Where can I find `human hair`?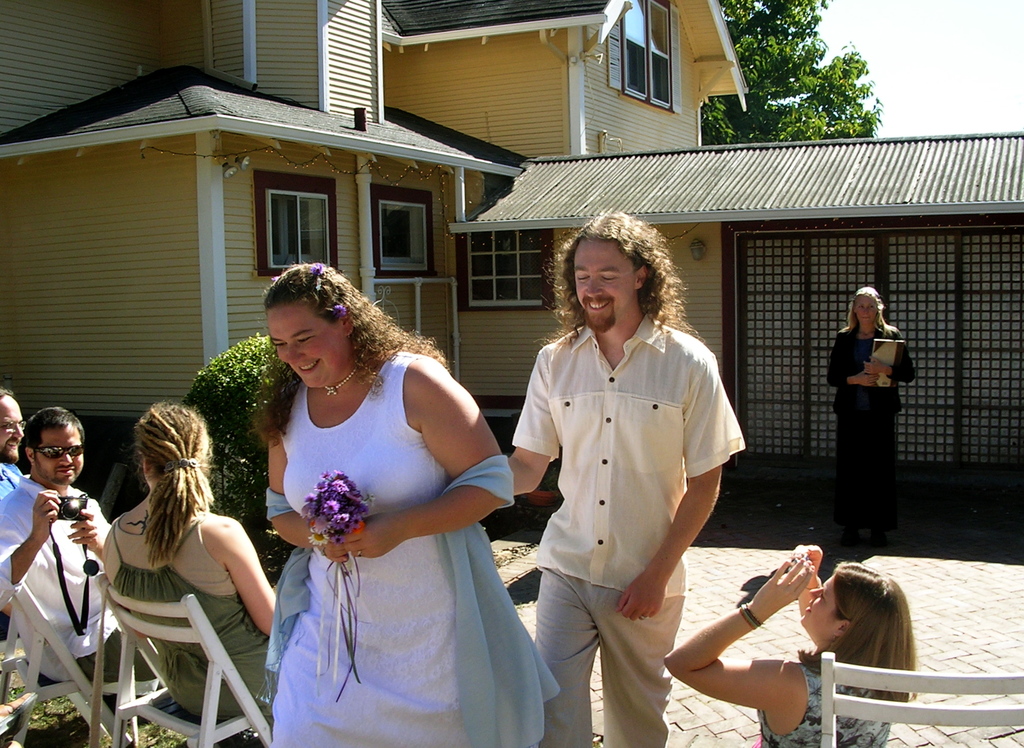
You can find it at 563,214,686,350.
